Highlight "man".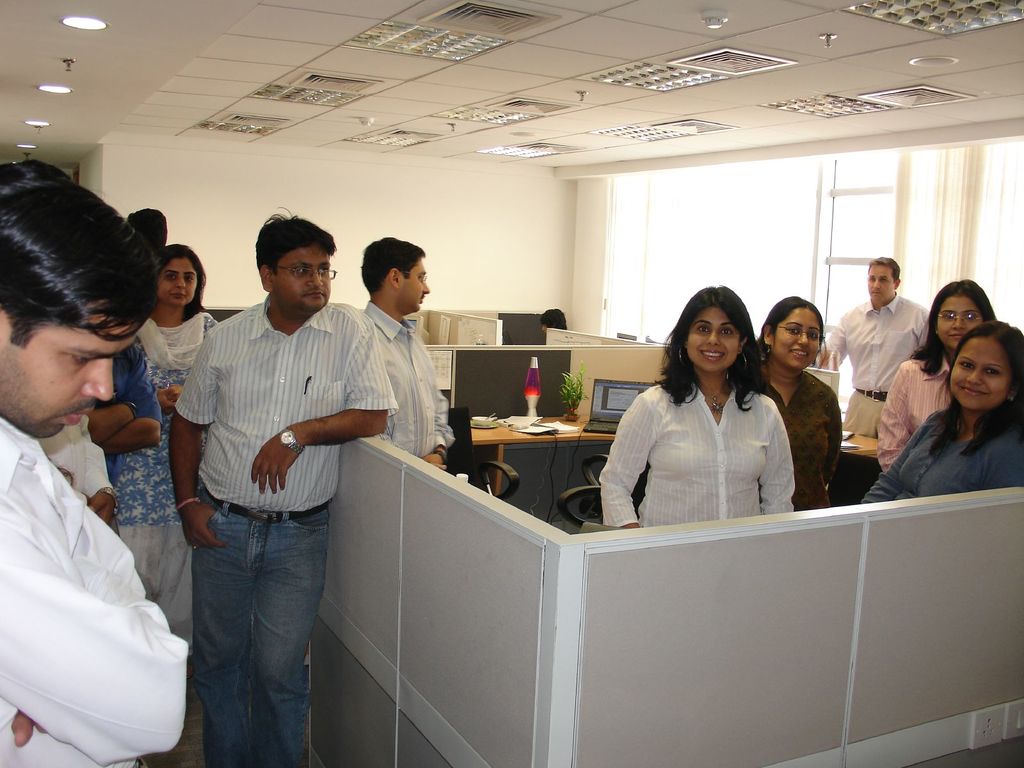
Highlighted region: 150/214/395/754.
